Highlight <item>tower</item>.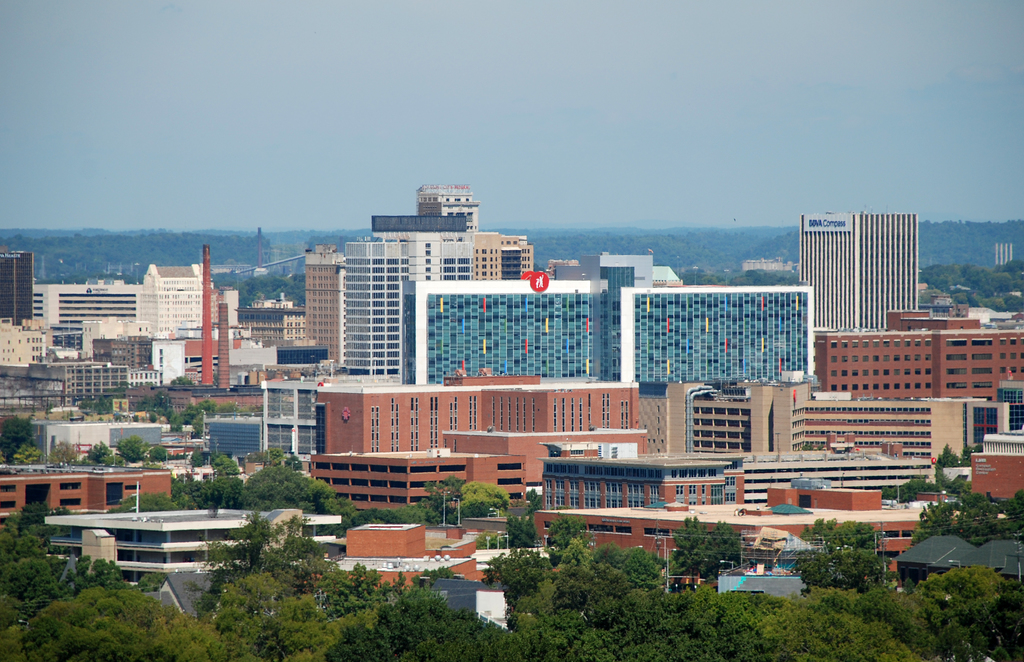
Highlighted region: 477, 226, 541, 280.
